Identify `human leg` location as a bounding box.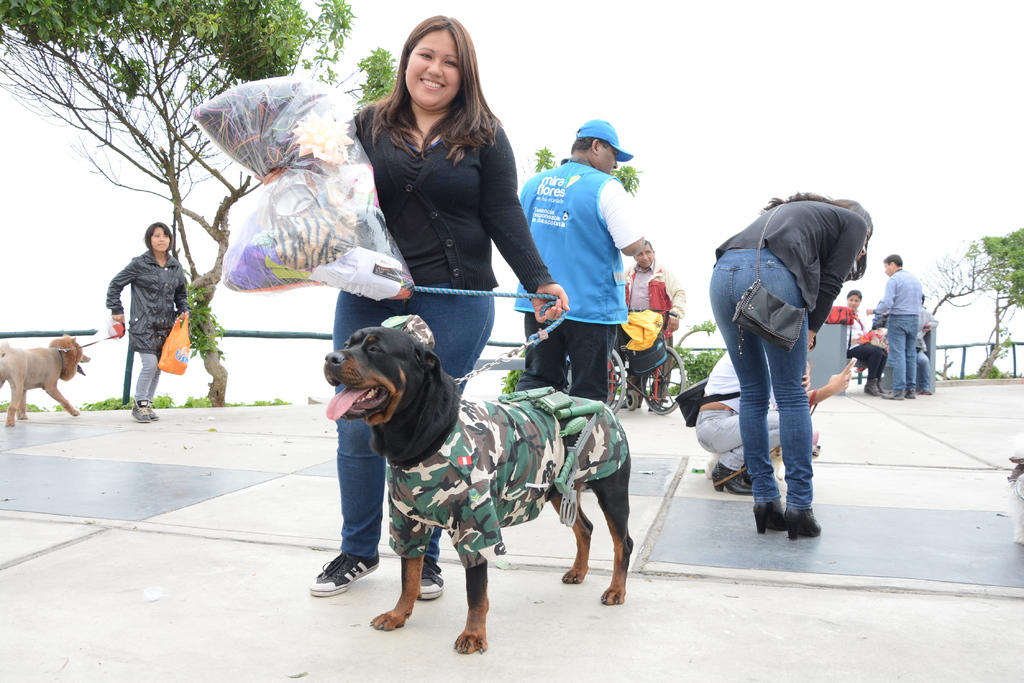
pyautogui.locateOnScreen(129, 315, 157, 422).
